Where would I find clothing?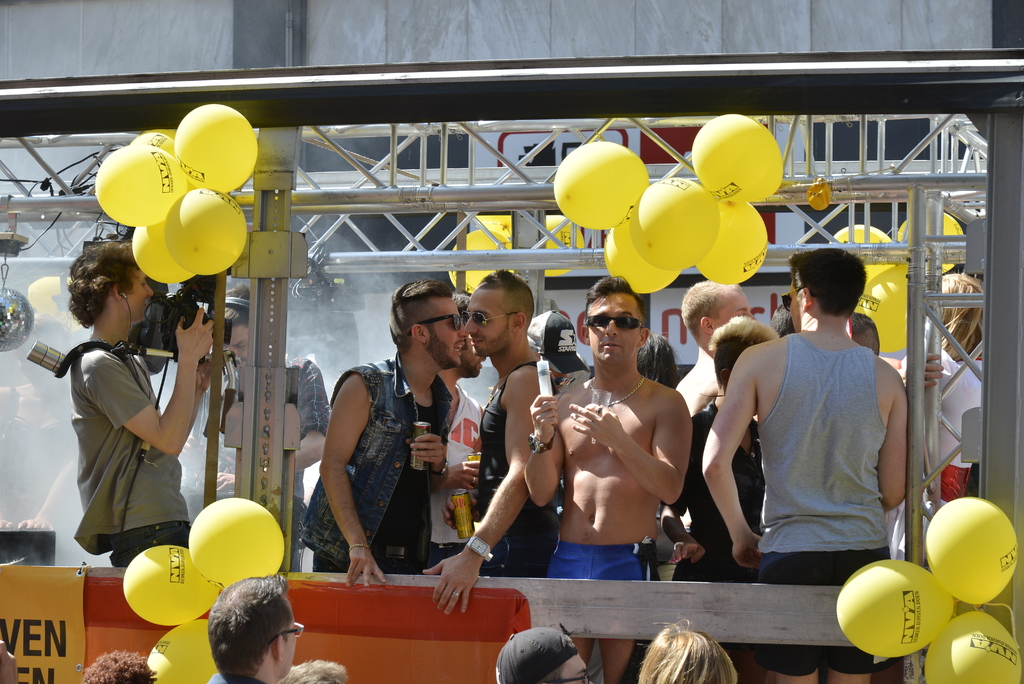
At box=[428, 383, 485, 574].
